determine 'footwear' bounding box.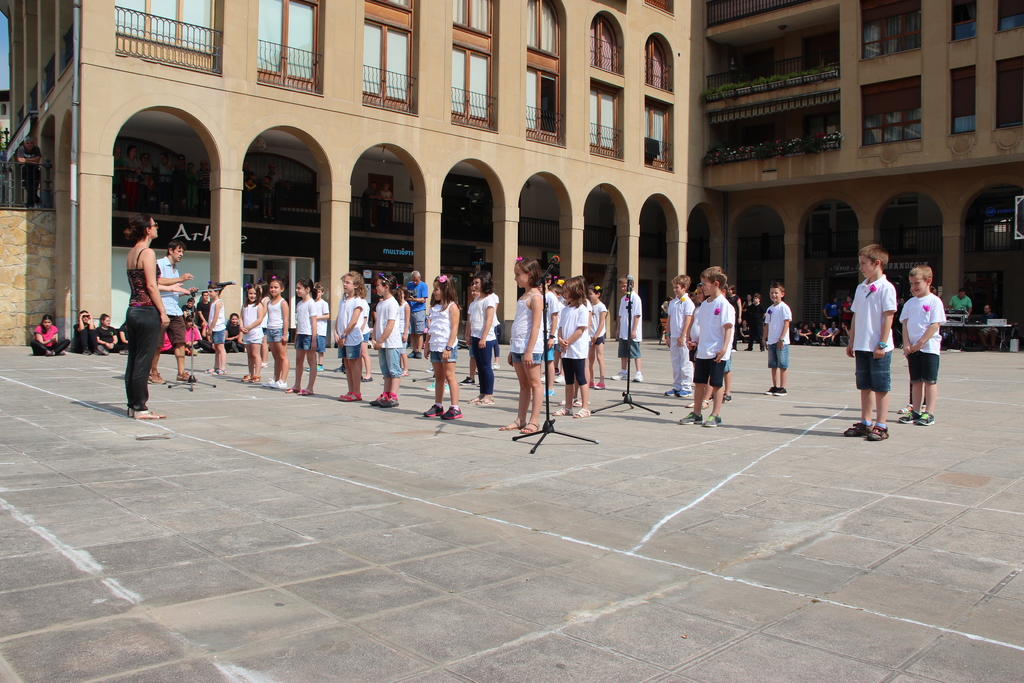
Determined: locate(360, 375, 373, 382).
